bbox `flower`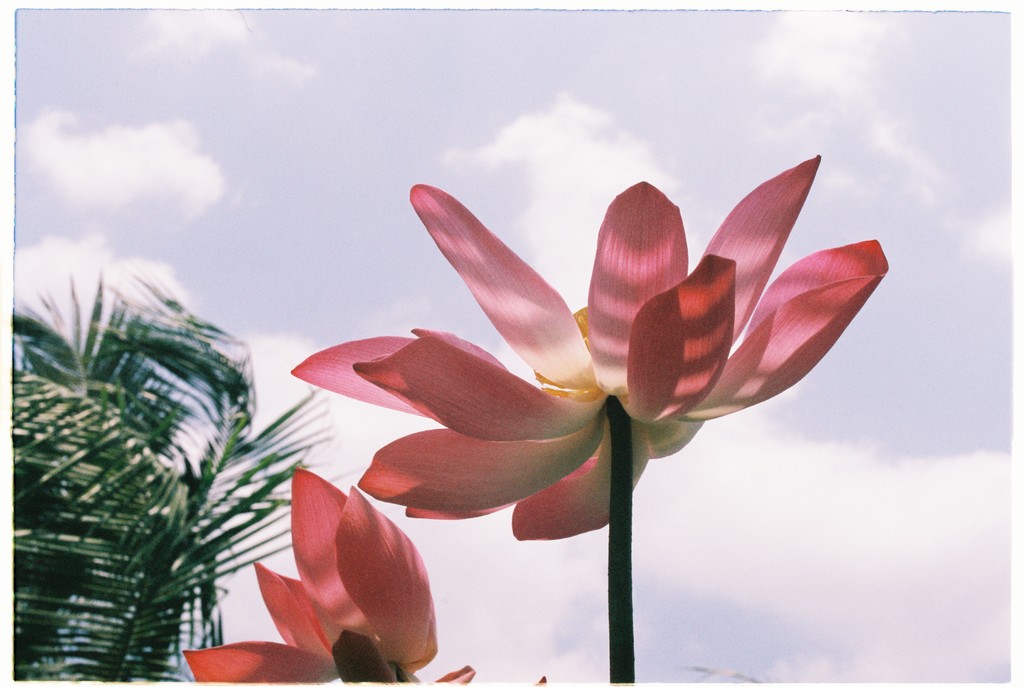
[left=187, top=464, right=546, bottom=686]
